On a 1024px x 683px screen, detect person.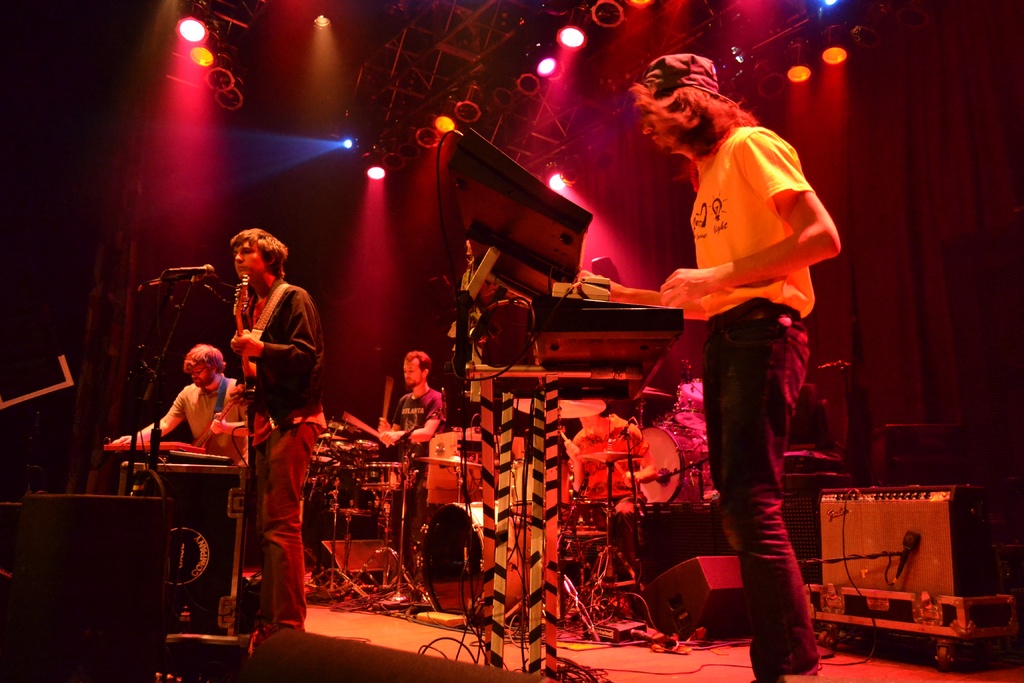
select_region(102, 343, 266, 594).
